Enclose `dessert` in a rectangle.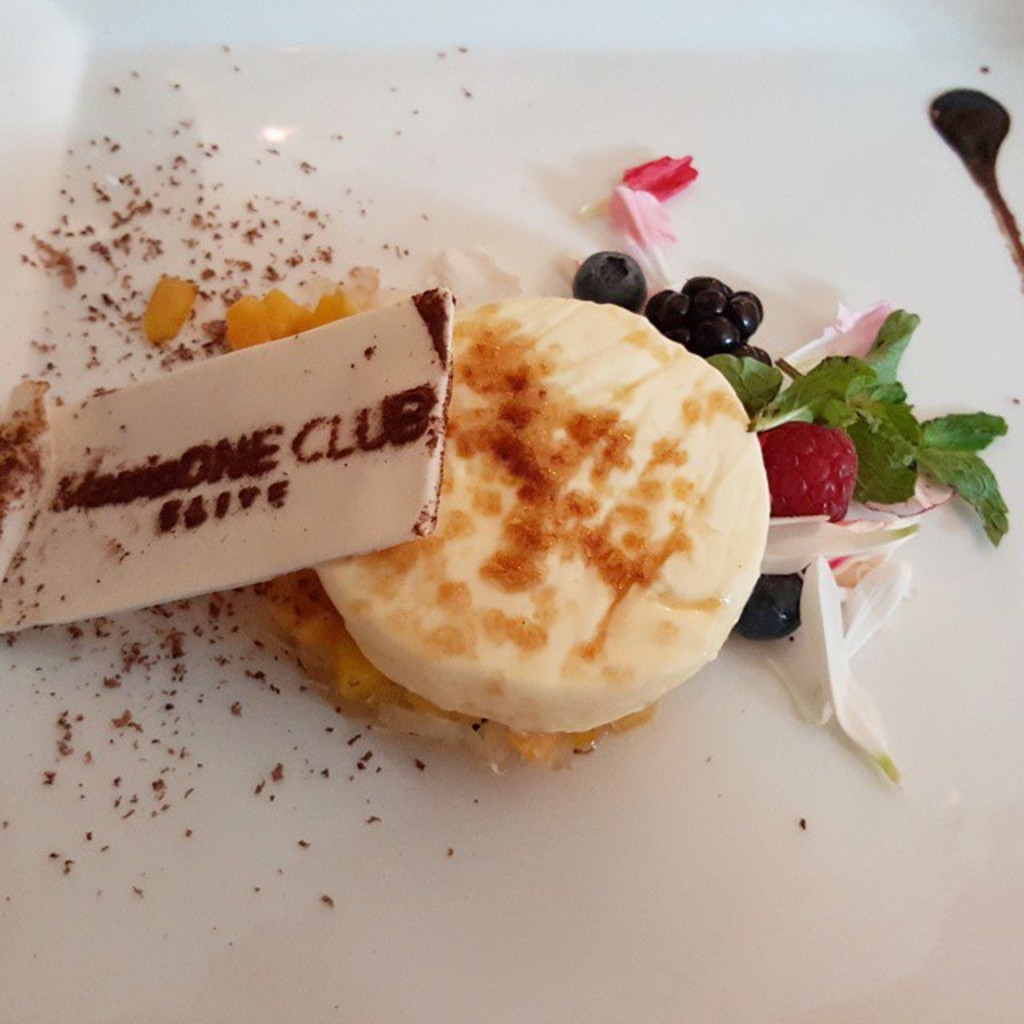
bbox(315, 267, 771, 794).
